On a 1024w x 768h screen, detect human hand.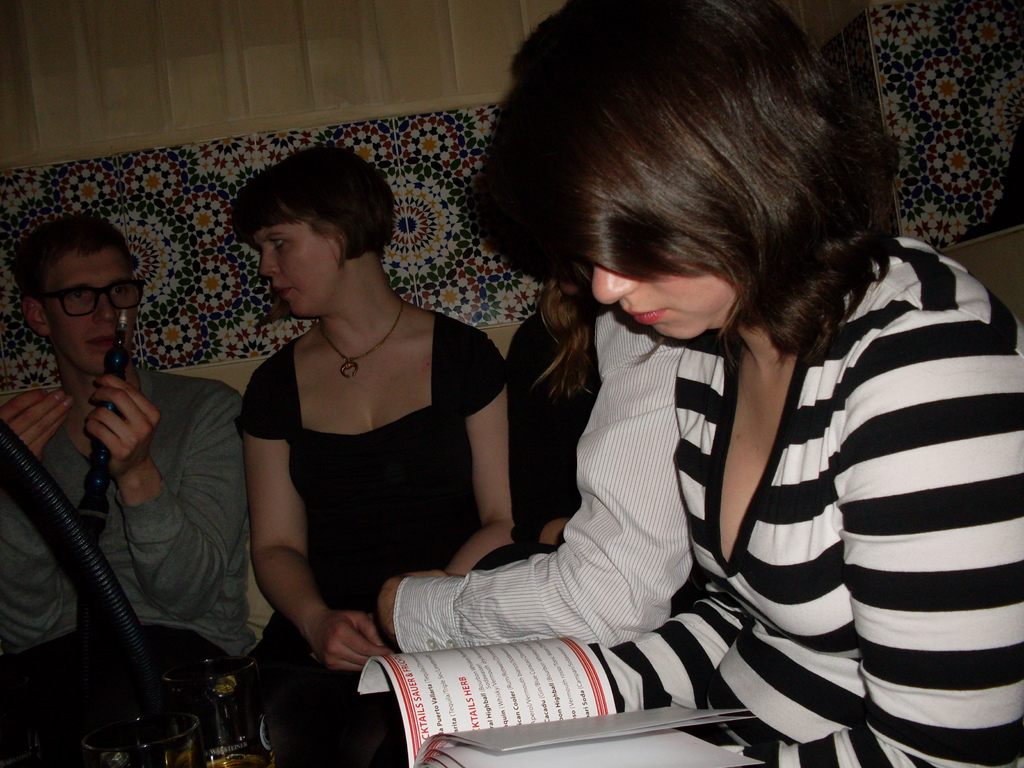
371,572,456,636.
